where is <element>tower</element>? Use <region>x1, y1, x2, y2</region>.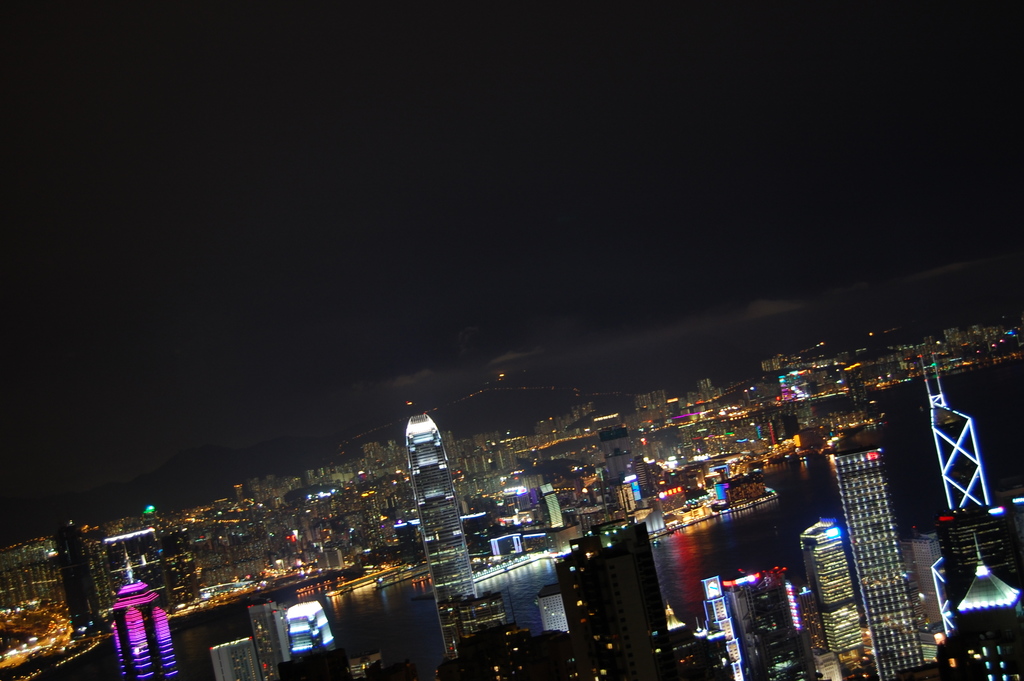
<region>830, 431, 930, 680</region>.
